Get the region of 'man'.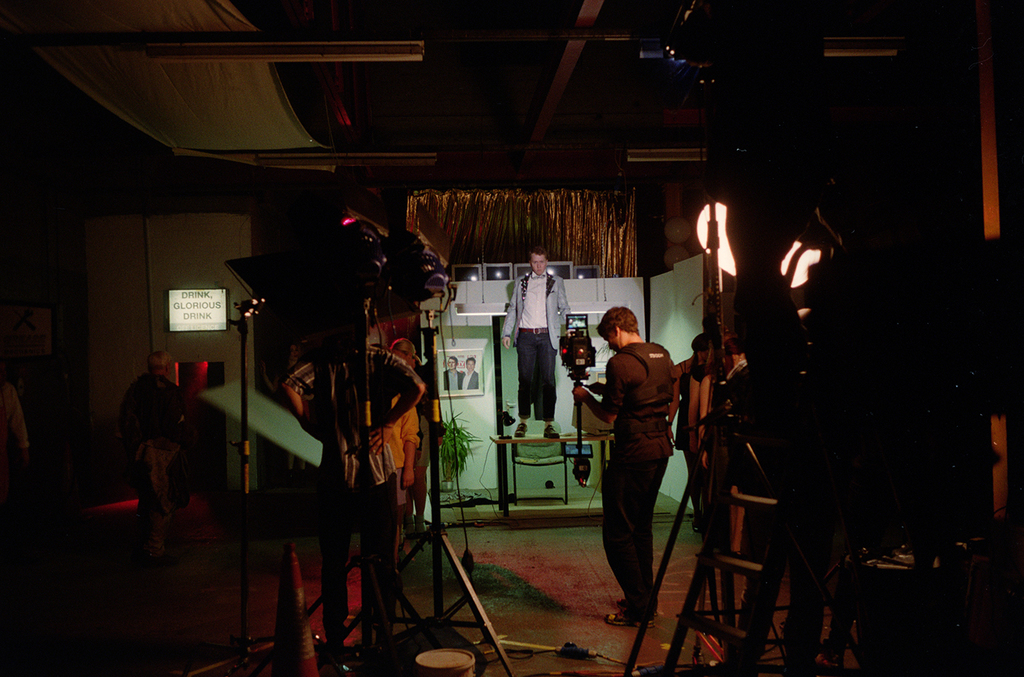
x1=383, y1=393, x2=424, y2=553.
